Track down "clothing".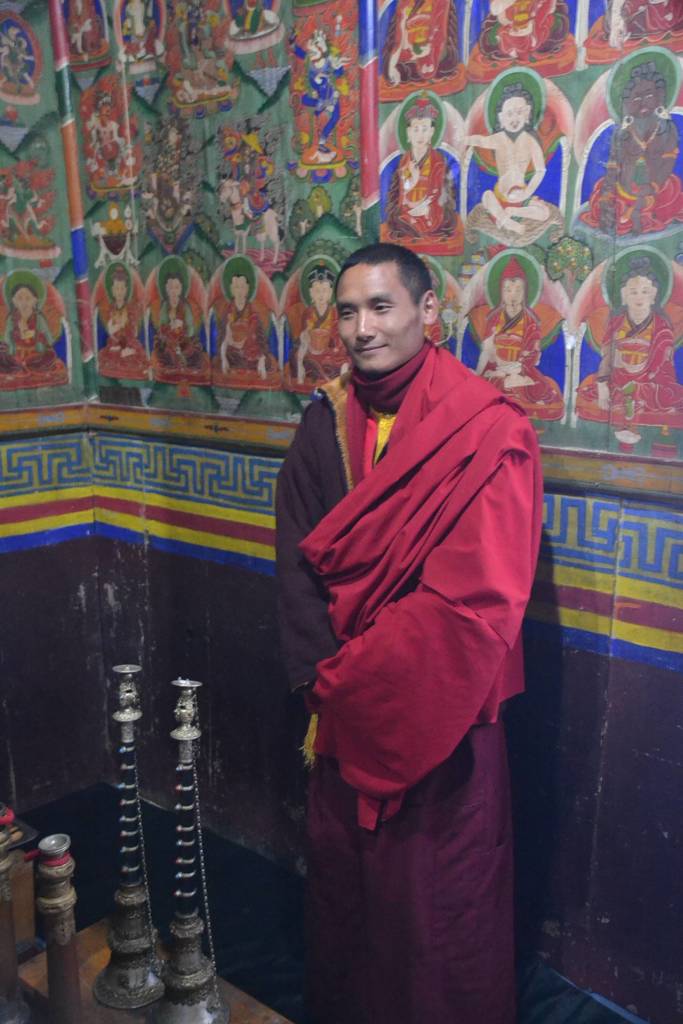
Tracked to [x1=298, y1=297, x2=354, y2=395].
